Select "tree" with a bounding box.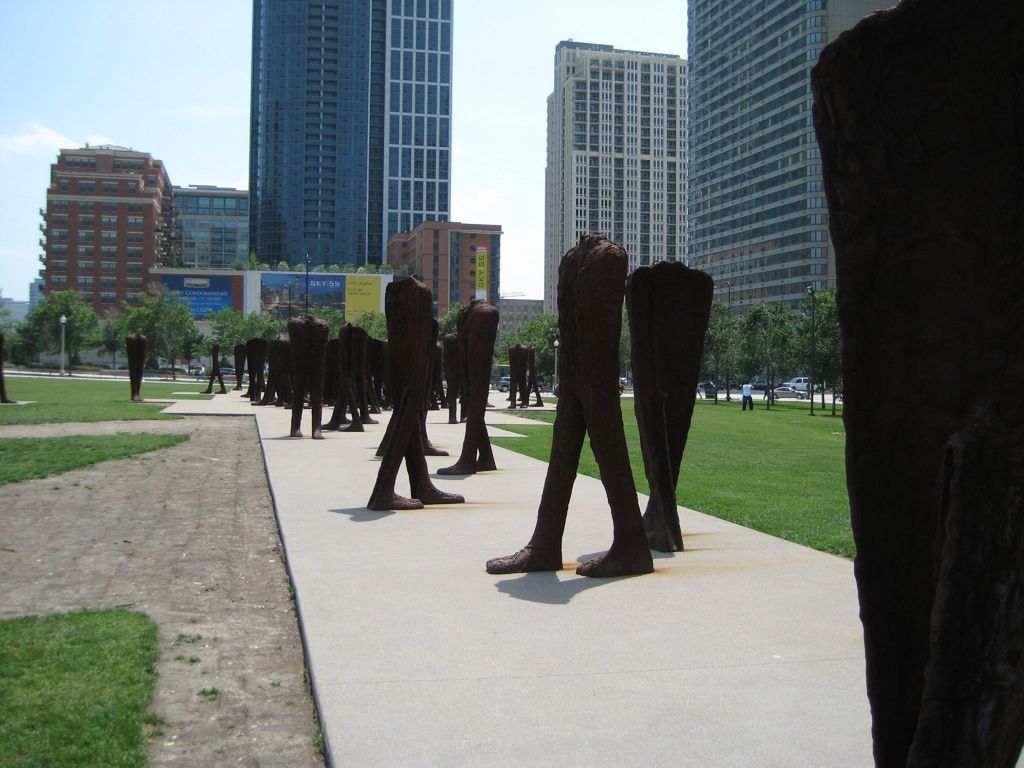
499/320/554/386.
